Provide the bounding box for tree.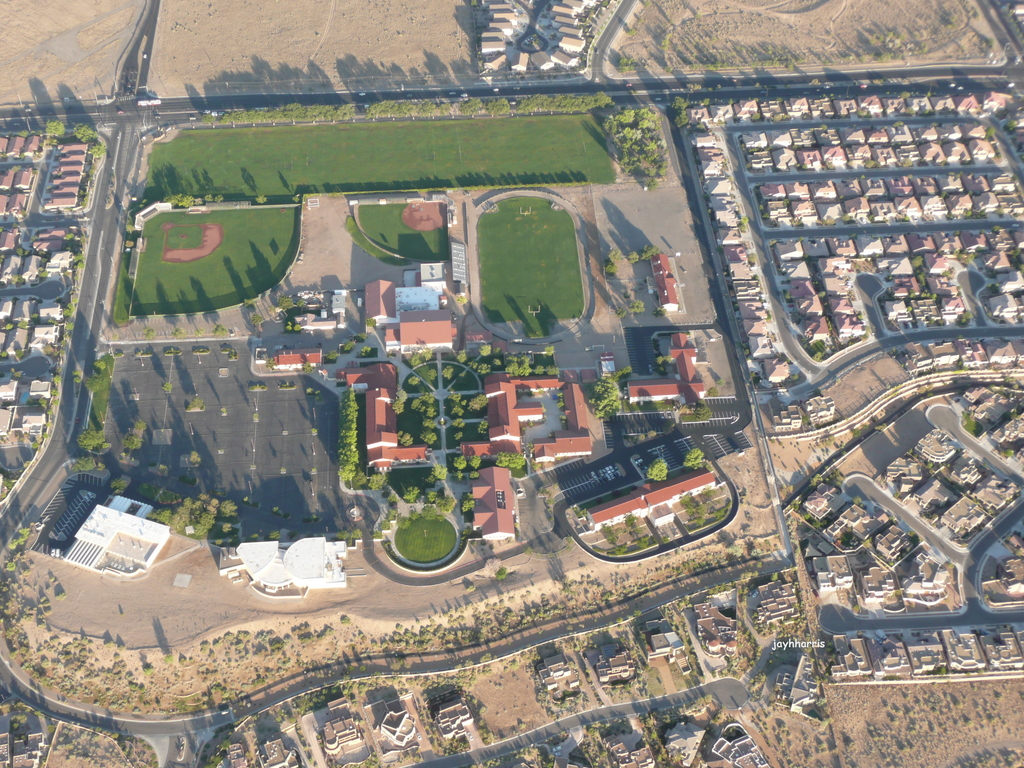
crop(253, 192, 268, 207).
